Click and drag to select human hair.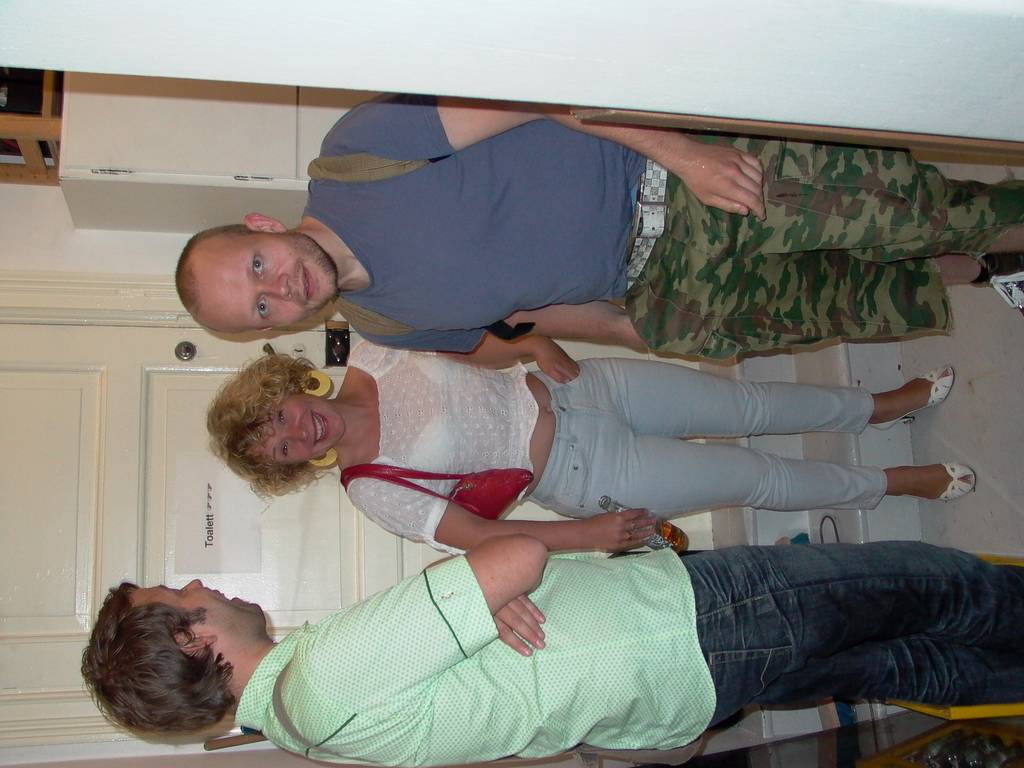
Selection: pyautogui.locateOnScreen(211, 351, 339, 492).
